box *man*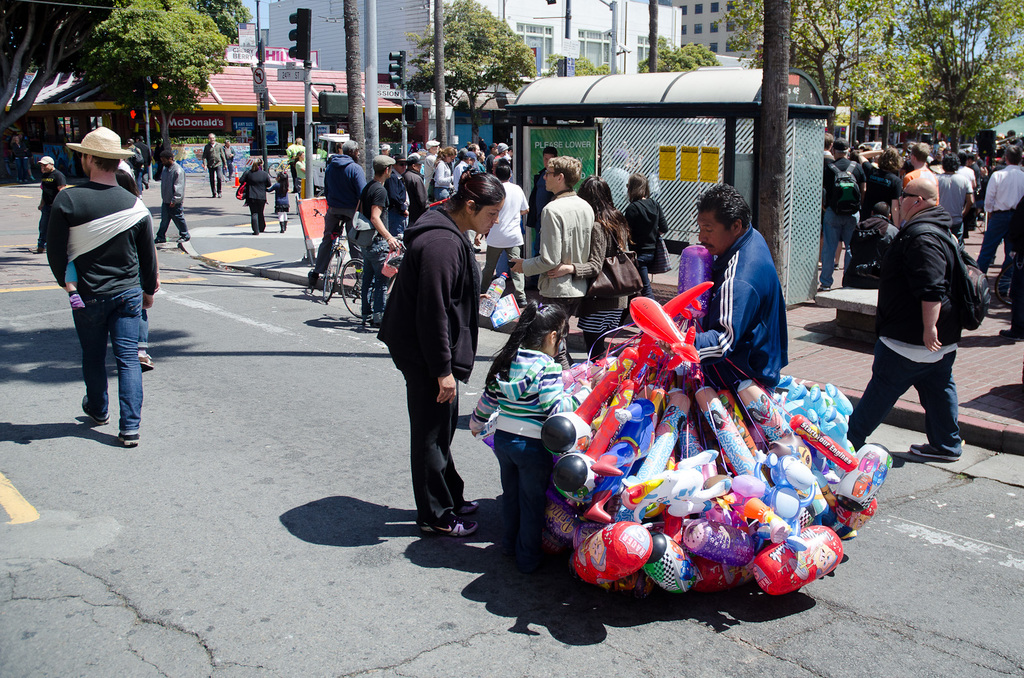
(900,143,941,213)
